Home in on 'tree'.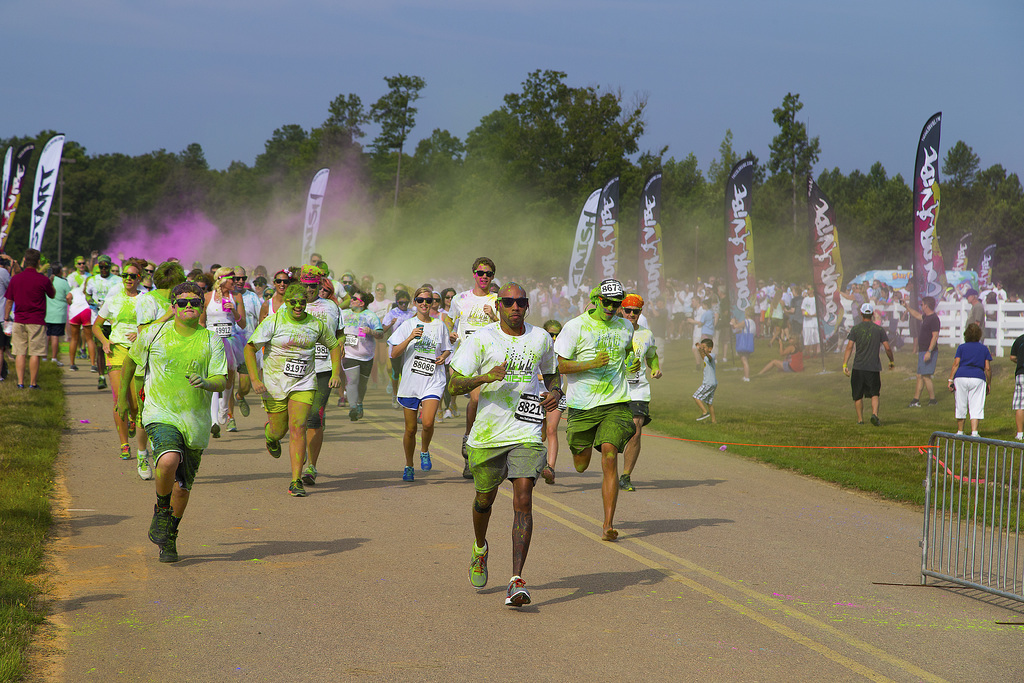
Homed in at bbox(303, 86, 376, 167).
